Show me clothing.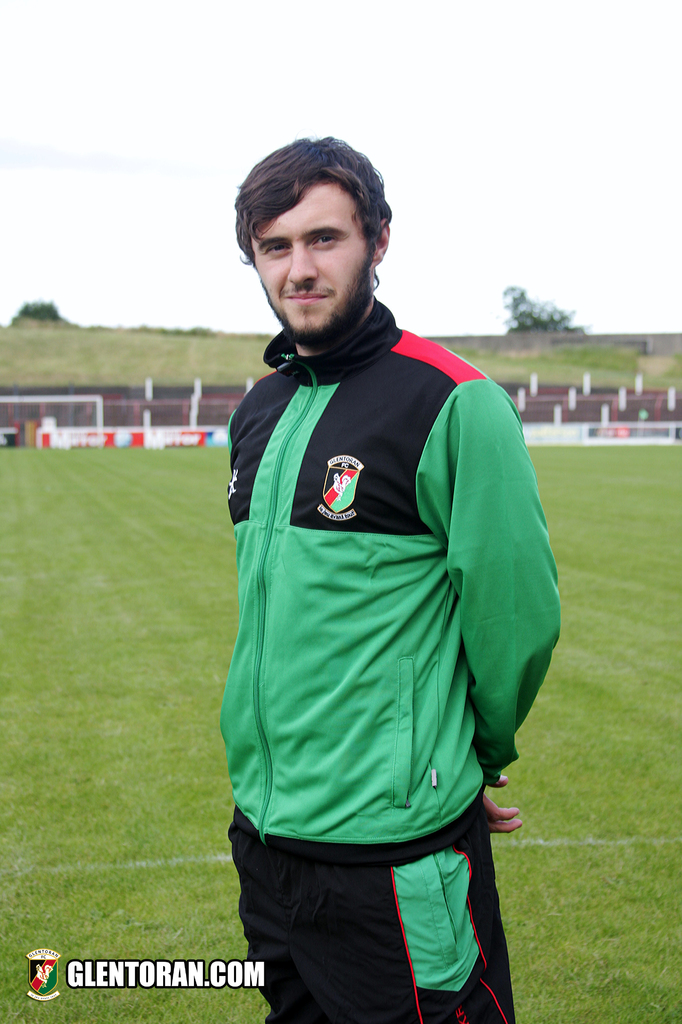
clothing is here: <region>209, 268, 546, 980</region>.
